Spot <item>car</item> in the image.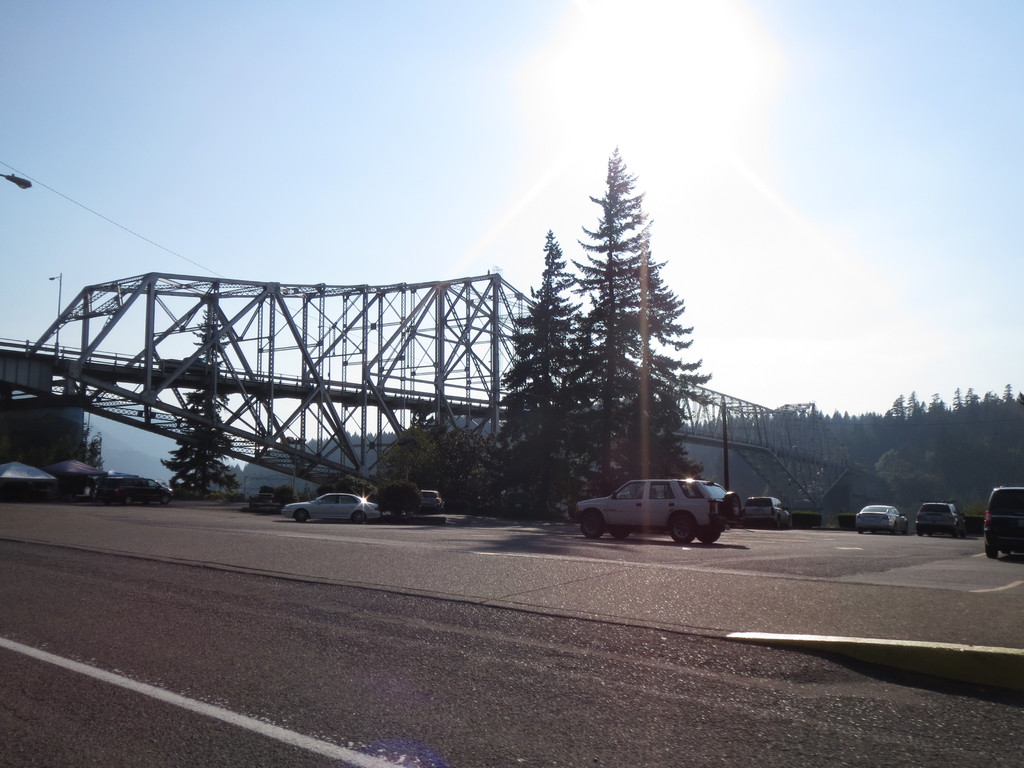
<item>car</item> found at (x1=742, y1=494, x2=792, y2=531).
